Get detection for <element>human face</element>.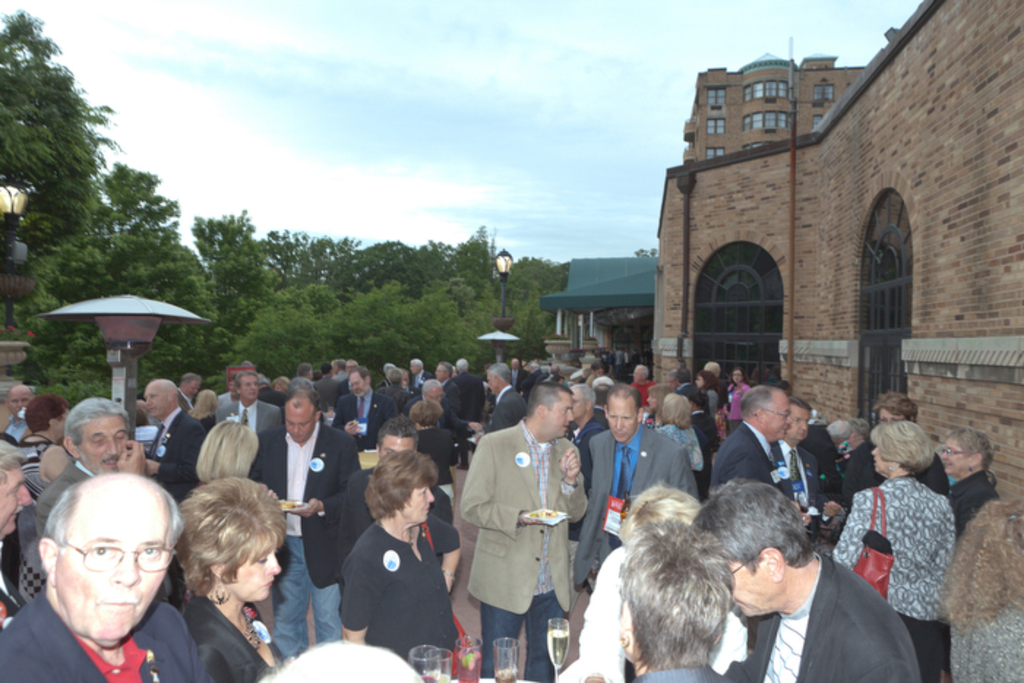
Detection: {"left": 541, "top": 399, "right": 573, "bottom": 436}.
